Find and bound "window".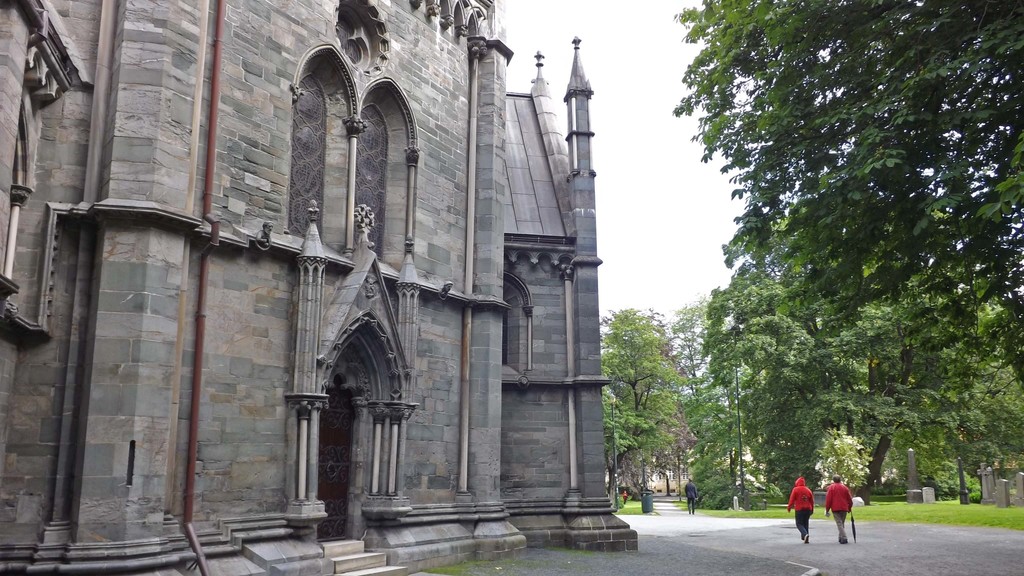
Bound: (287, 71, 320, 244).
